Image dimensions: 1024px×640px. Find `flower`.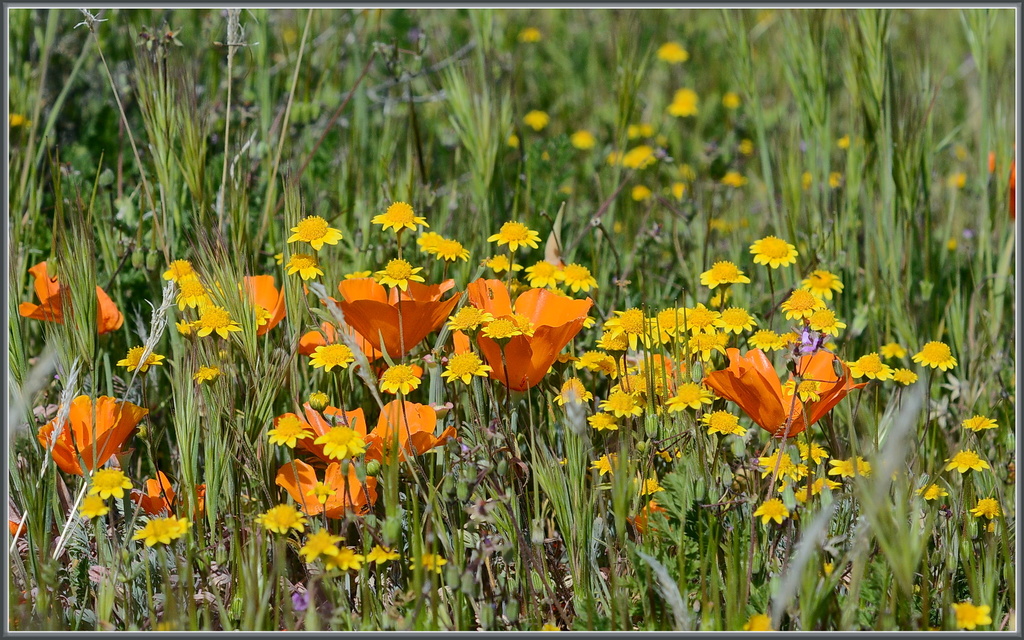
bbox(838, 353, 889, 383).
